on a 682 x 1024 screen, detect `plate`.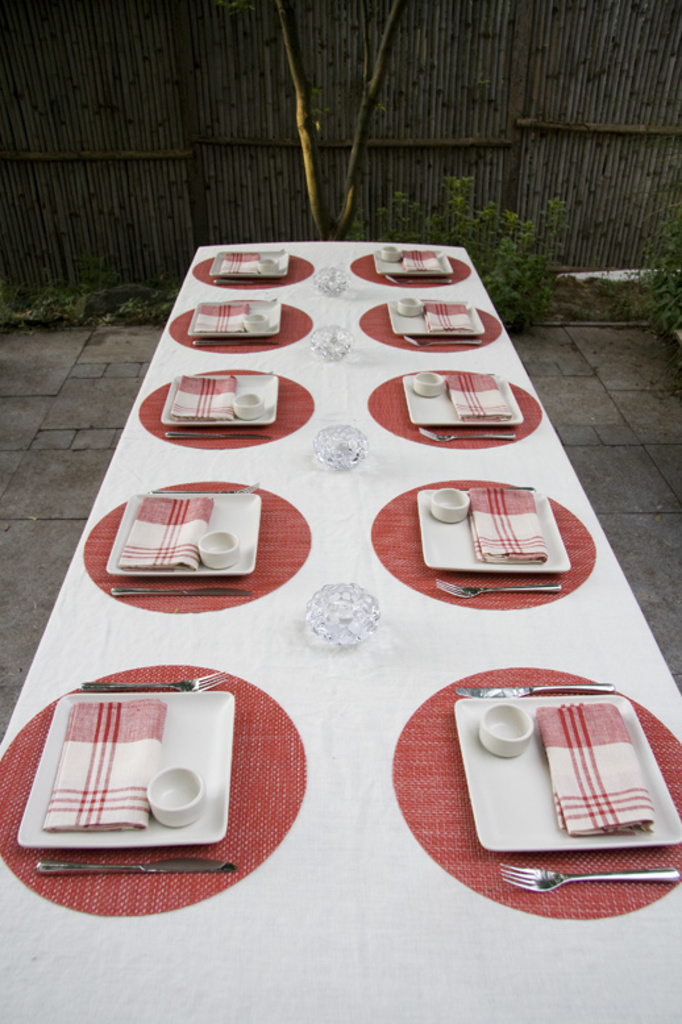
<box>108,488,262,578</box>.
